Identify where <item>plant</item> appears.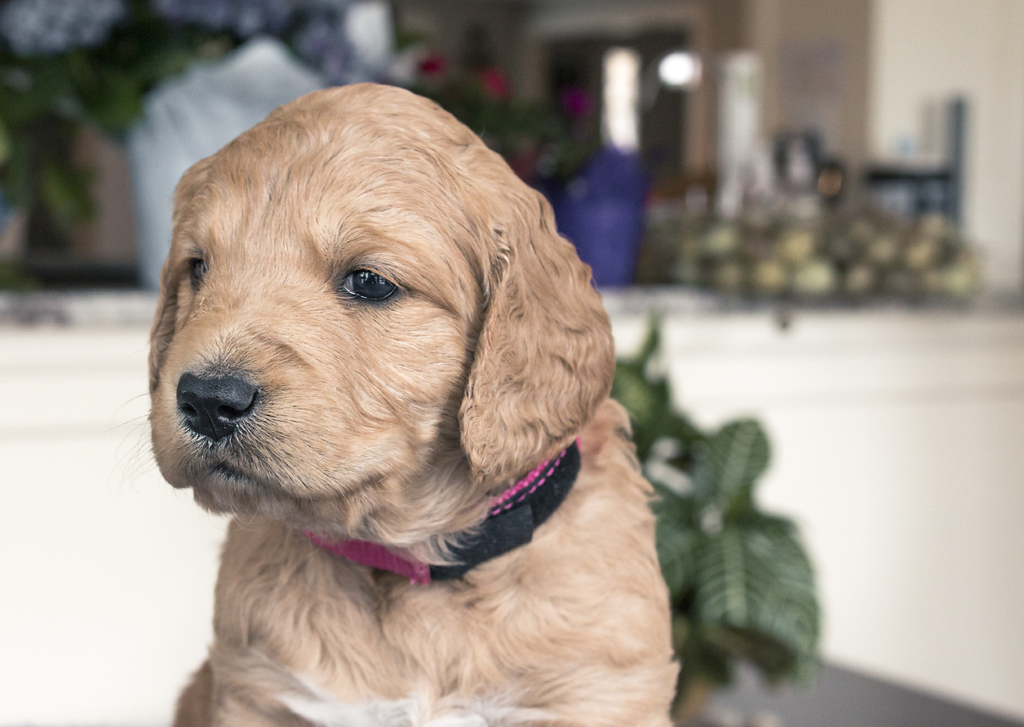
Appears at 397:27:598:202.
